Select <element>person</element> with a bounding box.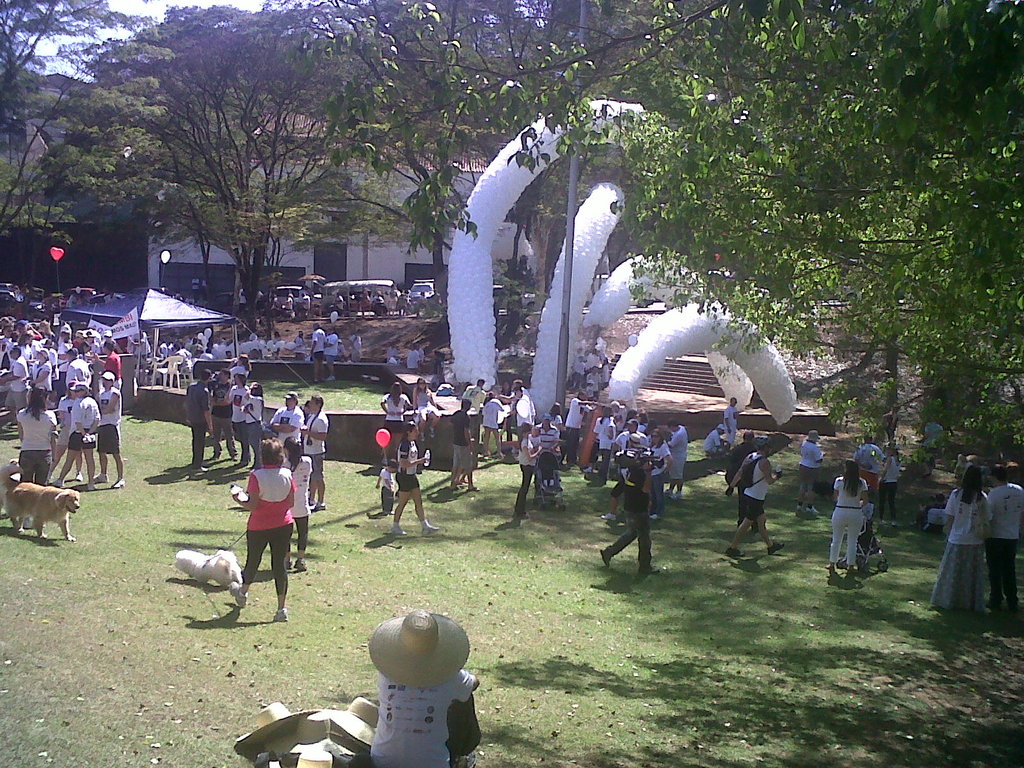
<bbox>228, 444, 294, 615</bbox>.
